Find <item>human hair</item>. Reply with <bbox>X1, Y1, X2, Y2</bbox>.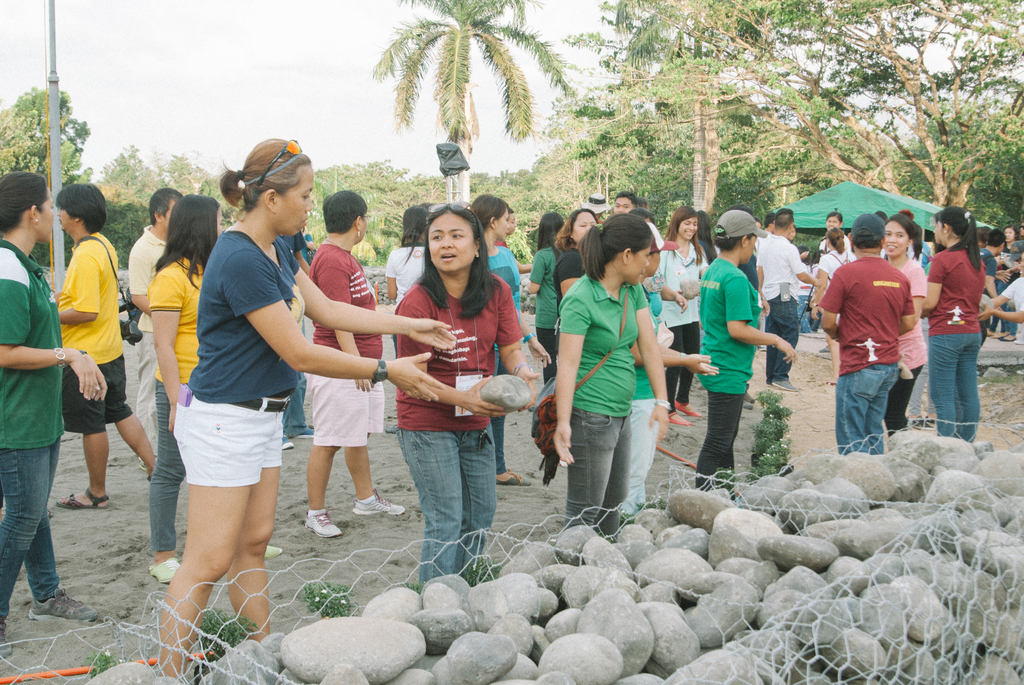
<bbox>825, 211, 845, 223</bbox>.
